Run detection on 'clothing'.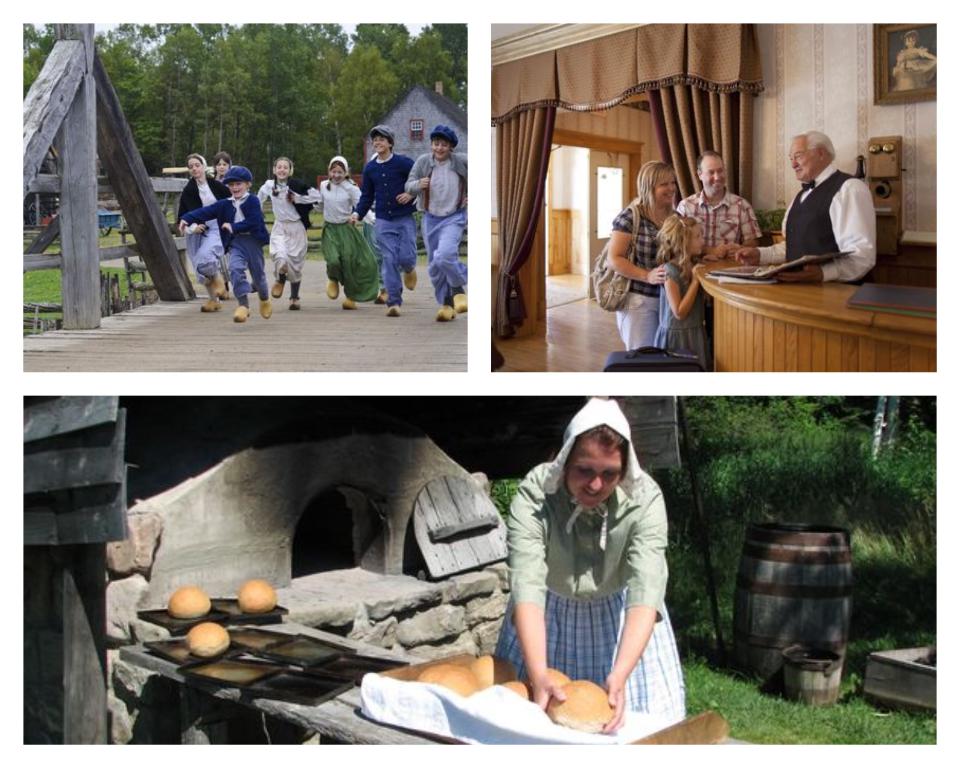
Result: rect(655, 259, 708, 371).
